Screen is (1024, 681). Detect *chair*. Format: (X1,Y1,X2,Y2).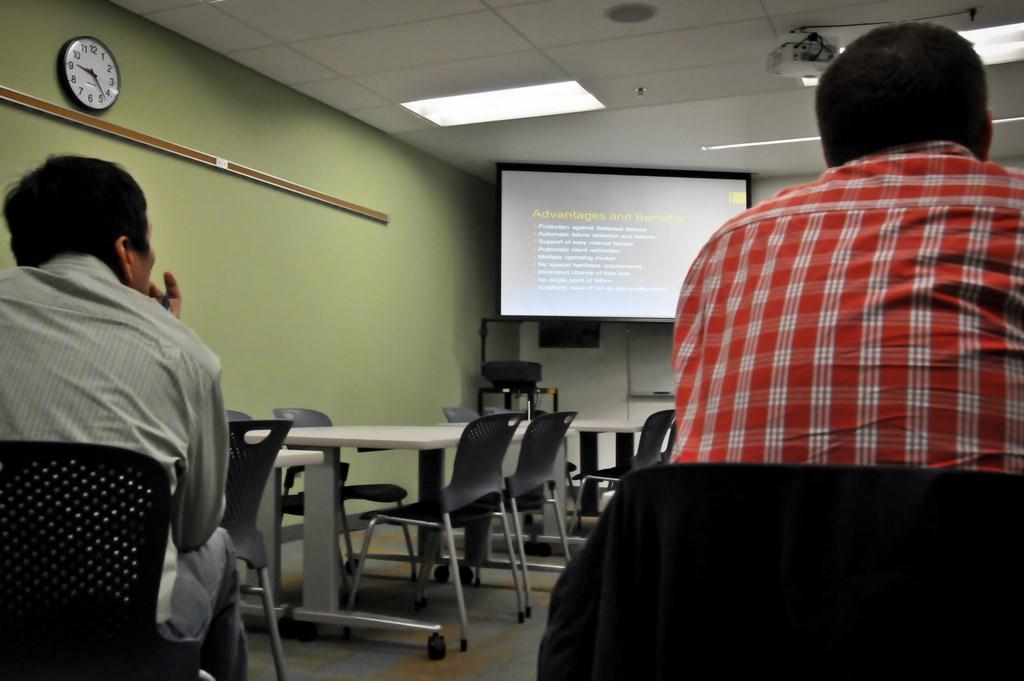
(499,414,581,628).
